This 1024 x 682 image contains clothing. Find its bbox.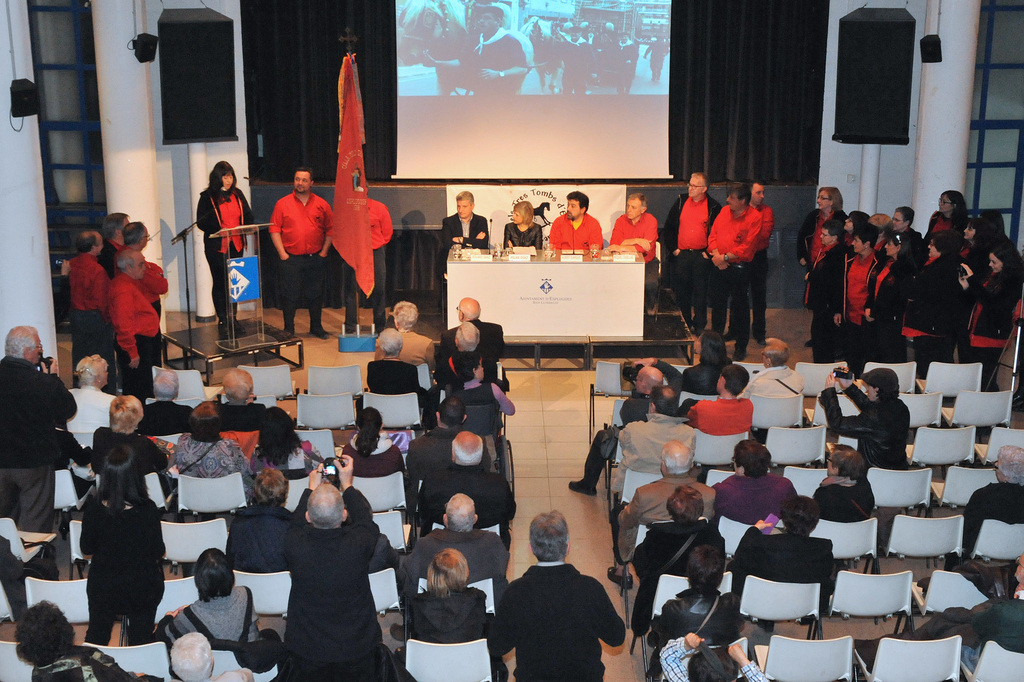
368 360 424 411.
